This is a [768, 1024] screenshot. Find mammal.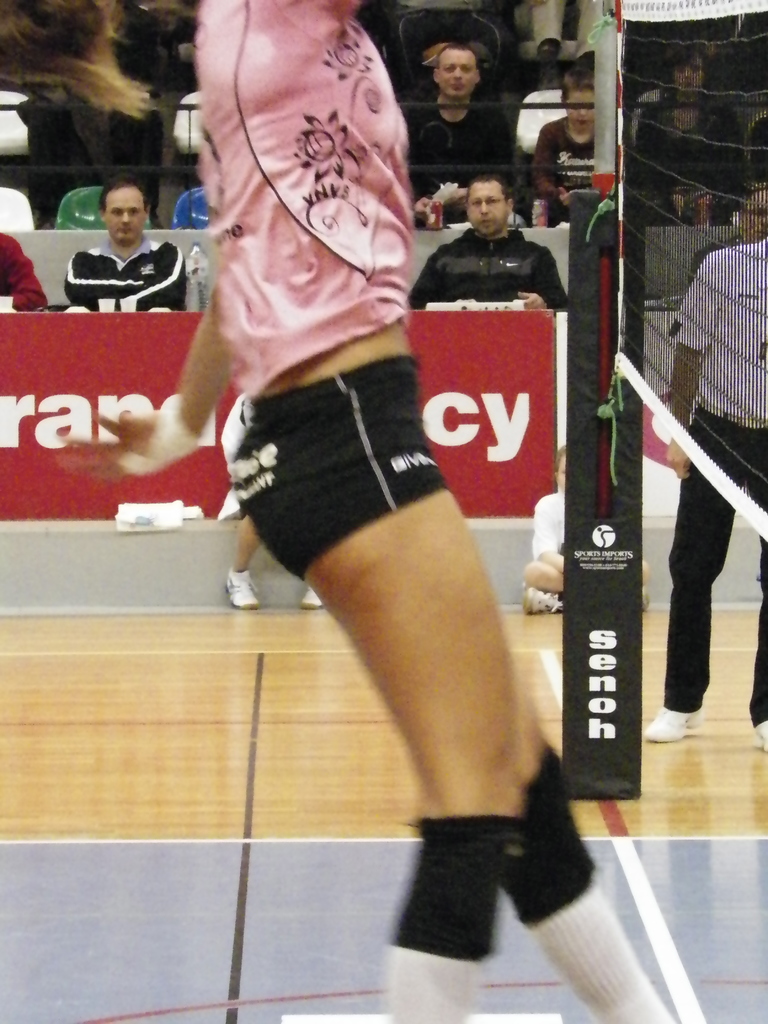
Bounding box: rect(408, 176, 568, 309).
